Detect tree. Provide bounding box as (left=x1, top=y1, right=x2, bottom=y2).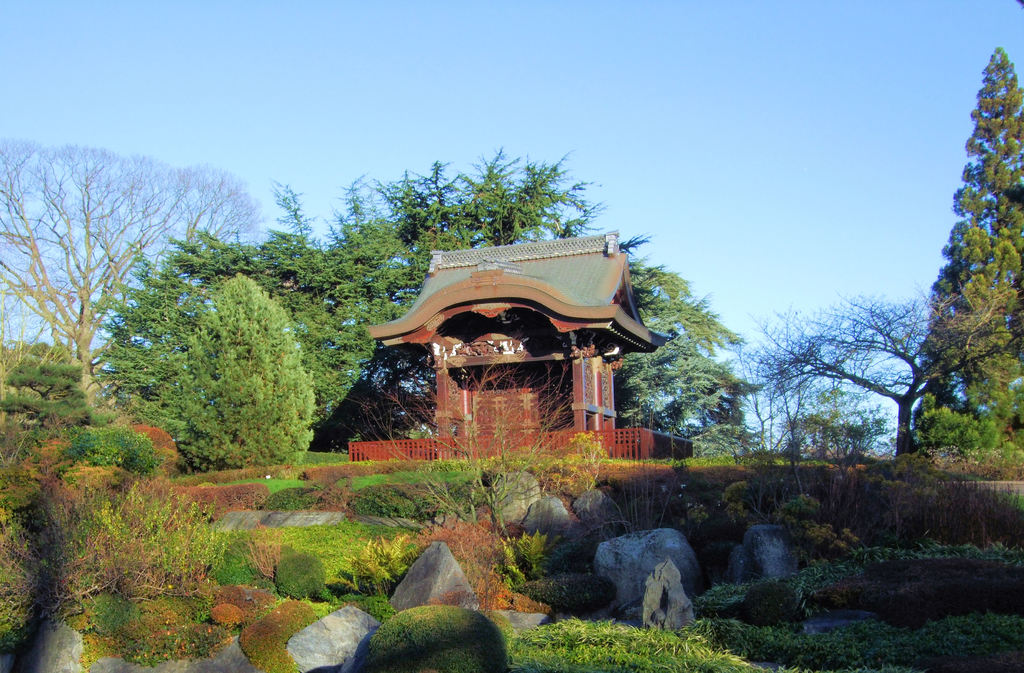
(left=0, top=131, right=257, bottom=401).
